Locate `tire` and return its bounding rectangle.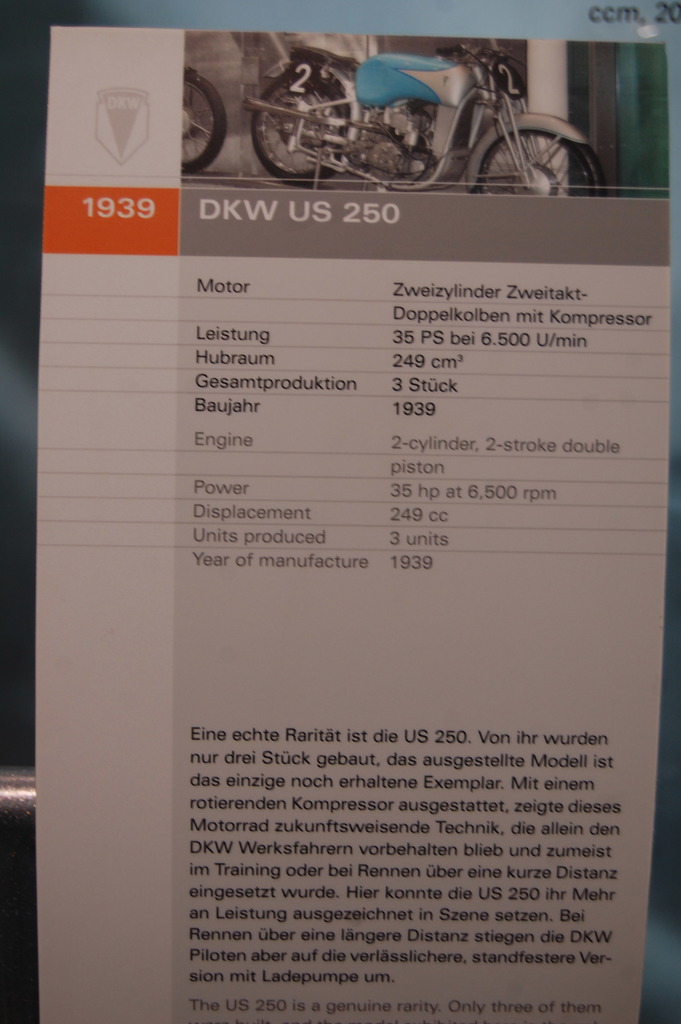
region(249, 63, 349, 182).
